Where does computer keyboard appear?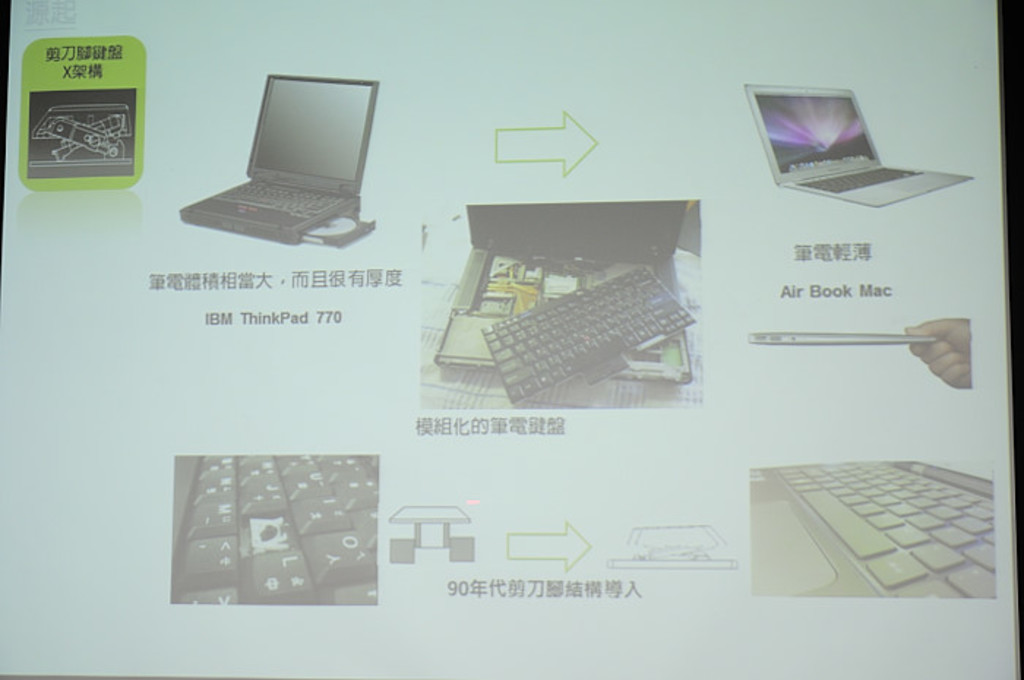
Appears at select_region(799, 165, 922, 193).
